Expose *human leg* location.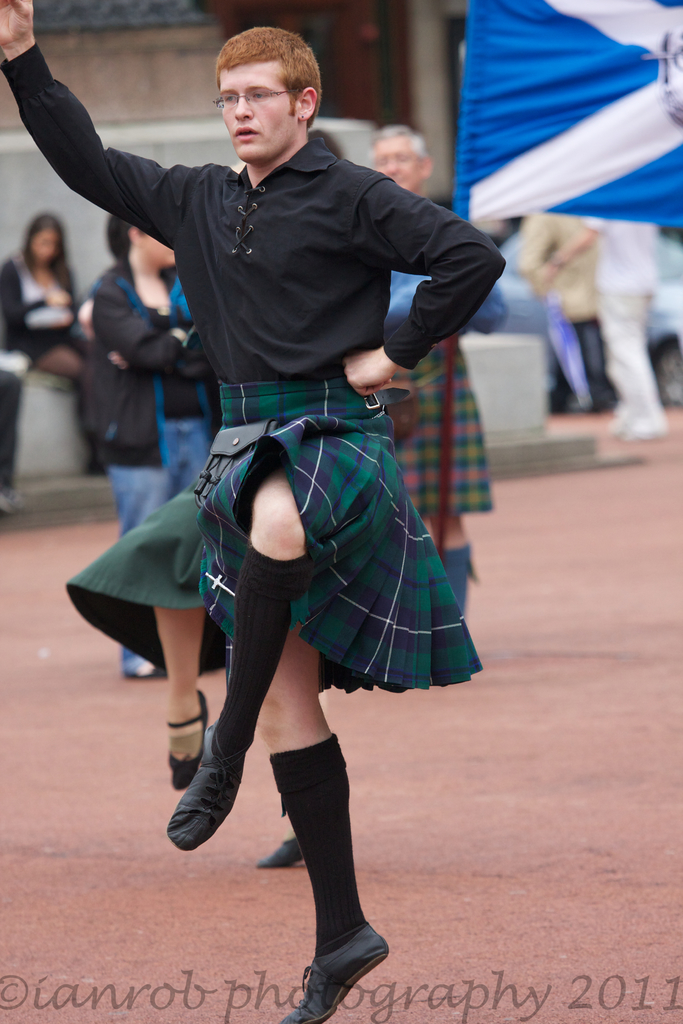
Exposed at (261, 629, 390, 1020).
